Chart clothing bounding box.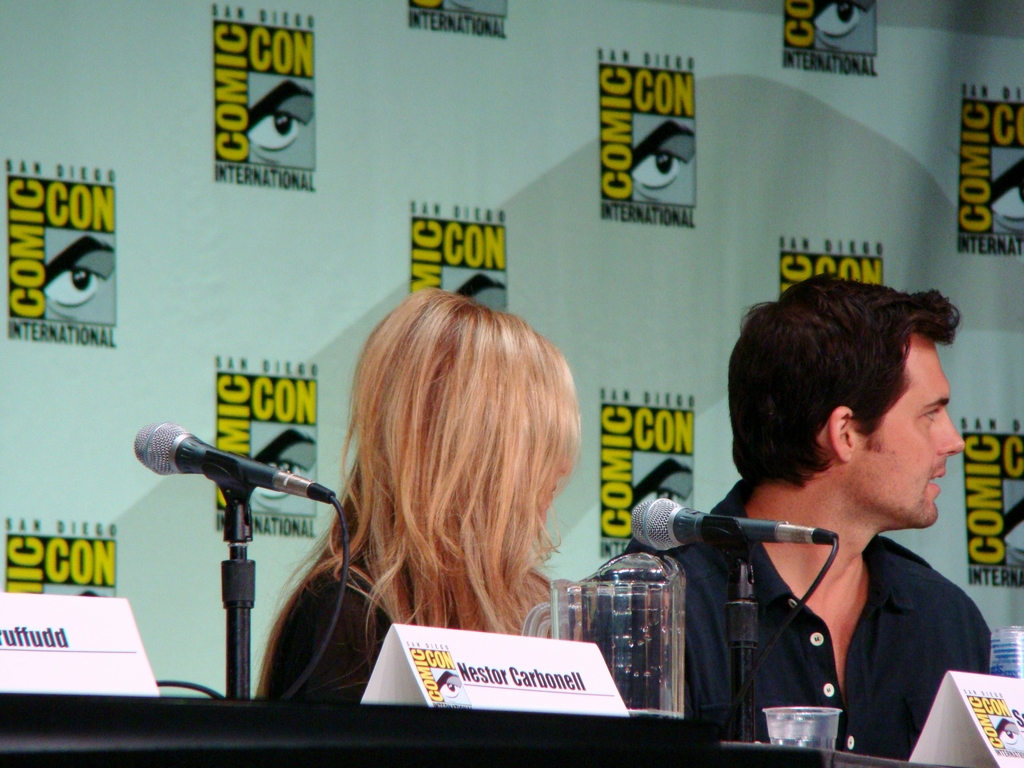
Charted: 714, 492, 990, 737.
